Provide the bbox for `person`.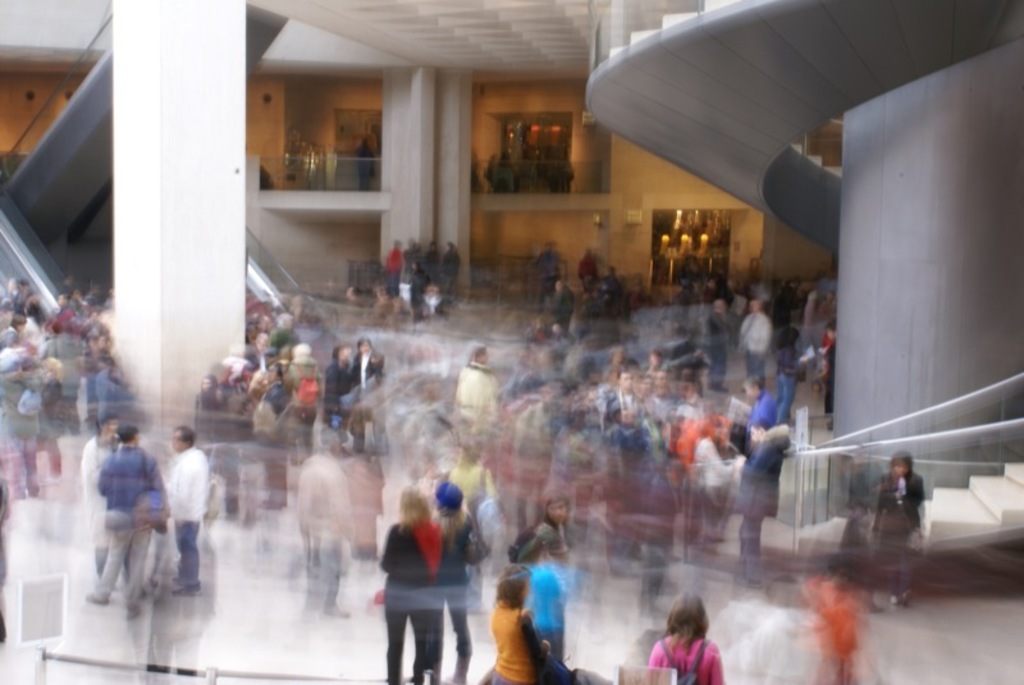
351,136,371,205.
